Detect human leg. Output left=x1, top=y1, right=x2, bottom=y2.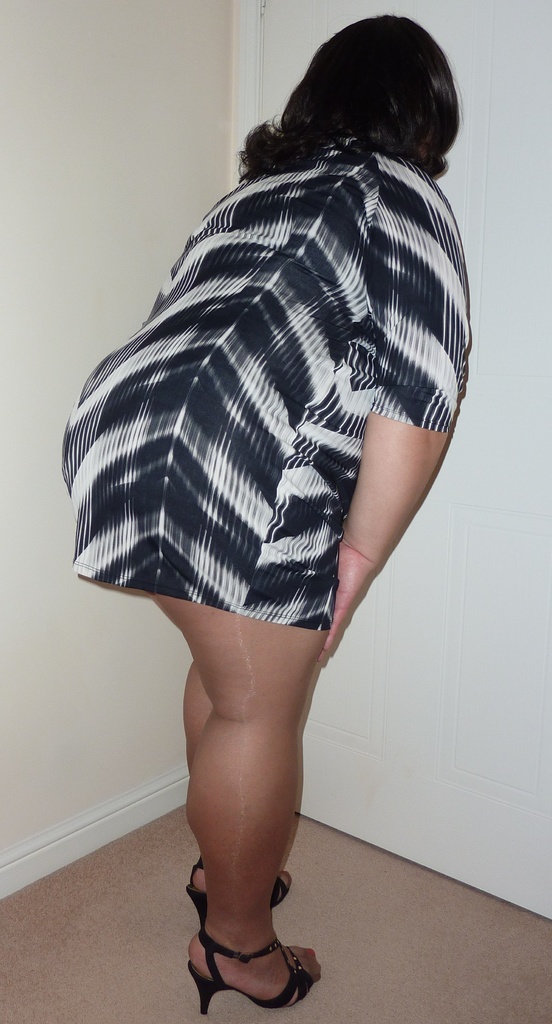
left=140, top=589, right=322, bottom=1016.
